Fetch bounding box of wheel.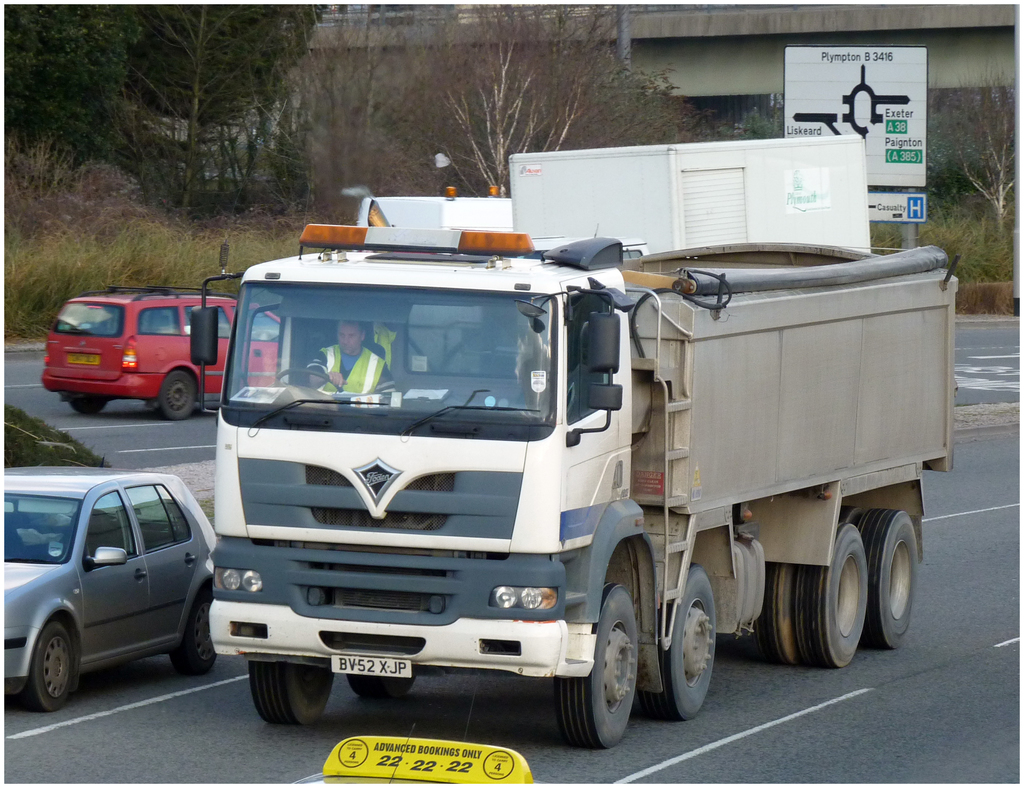
Bbox: x1=171 y1=585 x2=215 y2=677.
